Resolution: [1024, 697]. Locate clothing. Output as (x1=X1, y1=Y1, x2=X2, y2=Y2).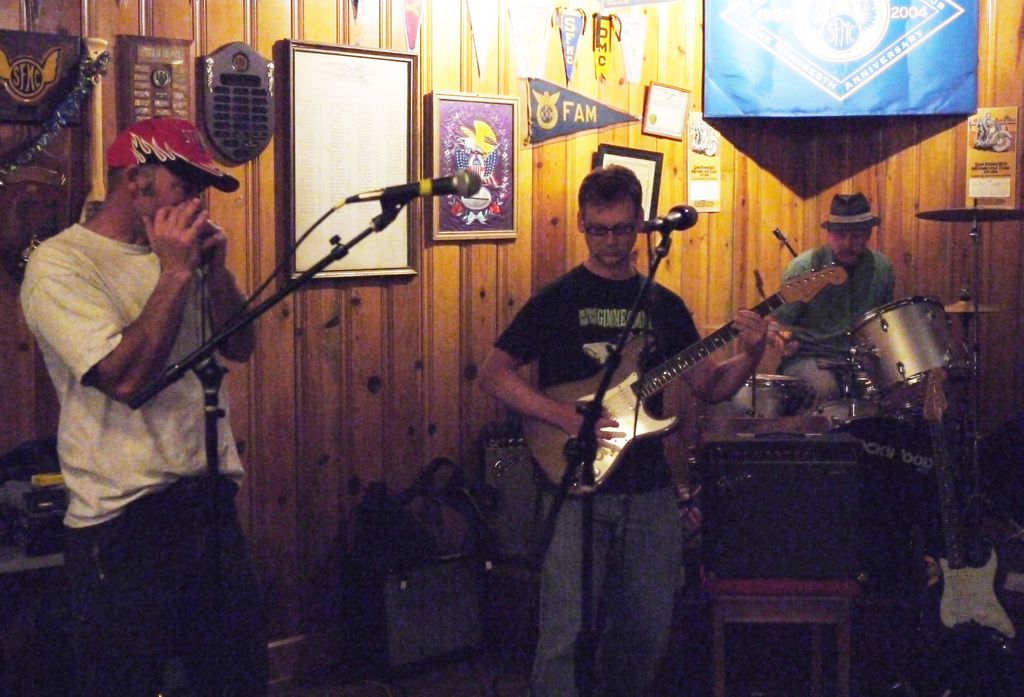
(x1=496, y1=262, x2=698, y2=696).
